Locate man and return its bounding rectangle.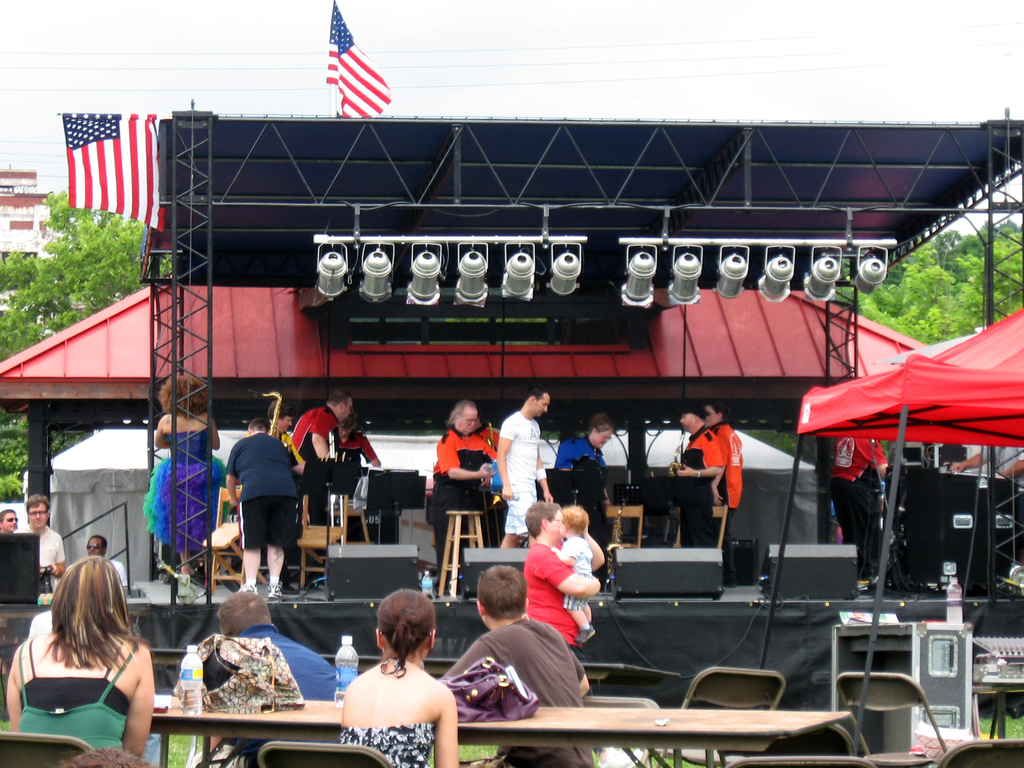
203/596/335/767.
